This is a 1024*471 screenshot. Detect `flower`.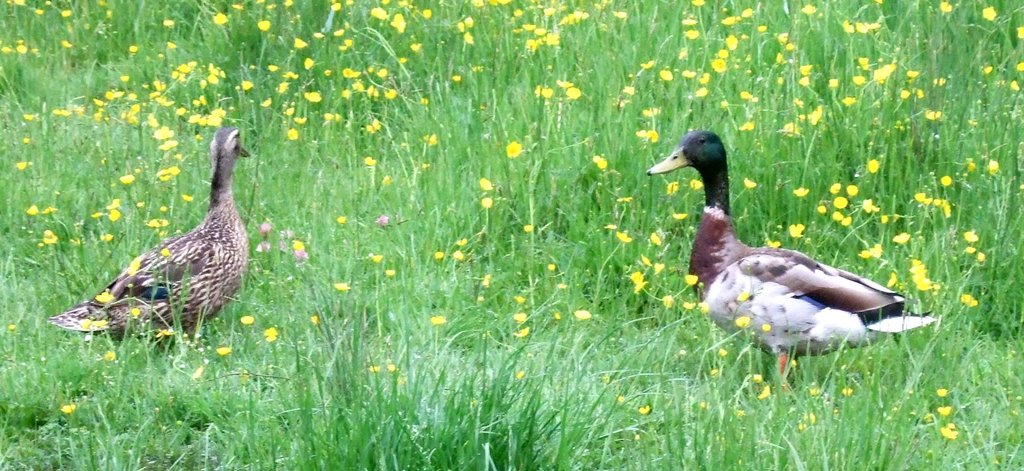
box(102, 231, 114, 241).
